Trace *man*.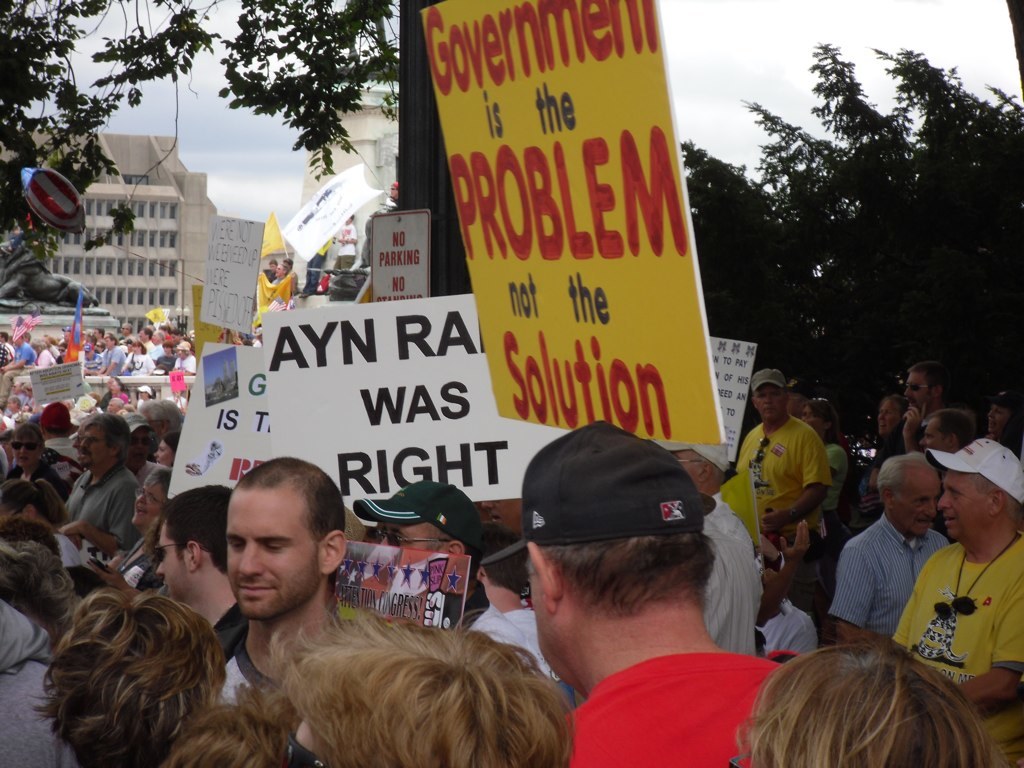
Traced to x1=7 y1=379 x2=28 y2=407.
